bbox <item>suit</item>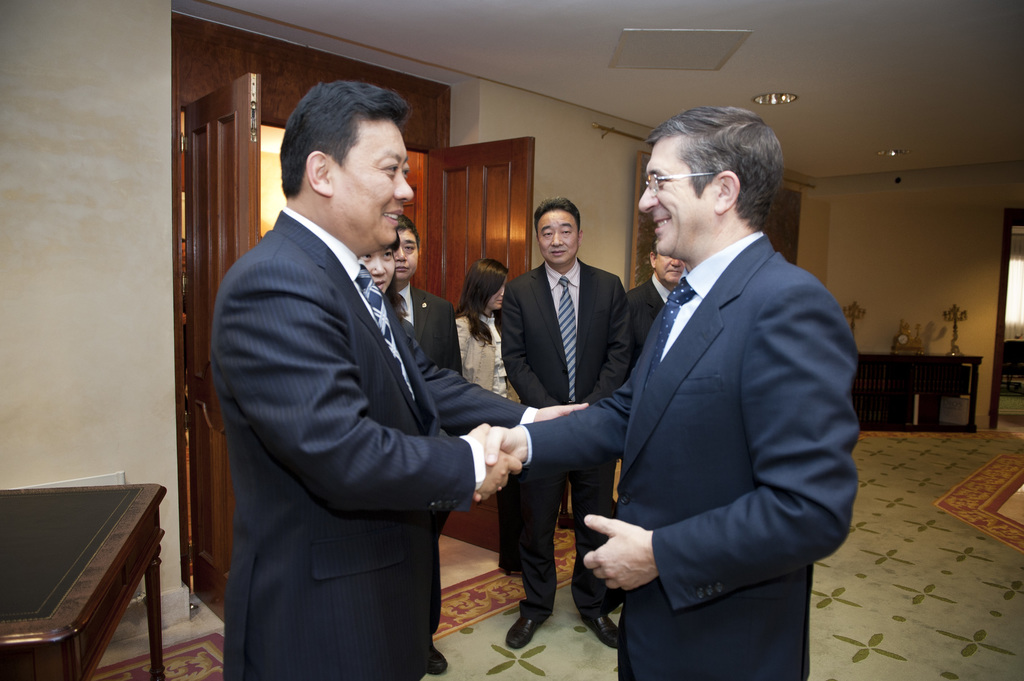
l=520, t=230, r=859, b=680
